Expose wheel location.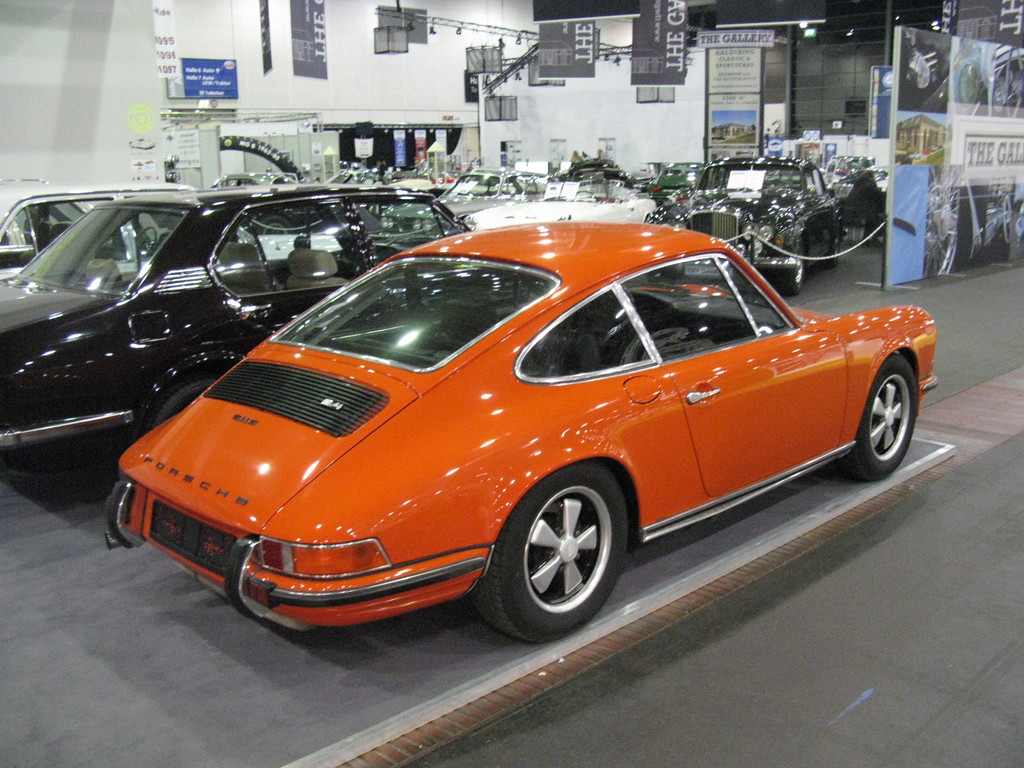
Exposed at bbox(468, 461, 625, 651).
